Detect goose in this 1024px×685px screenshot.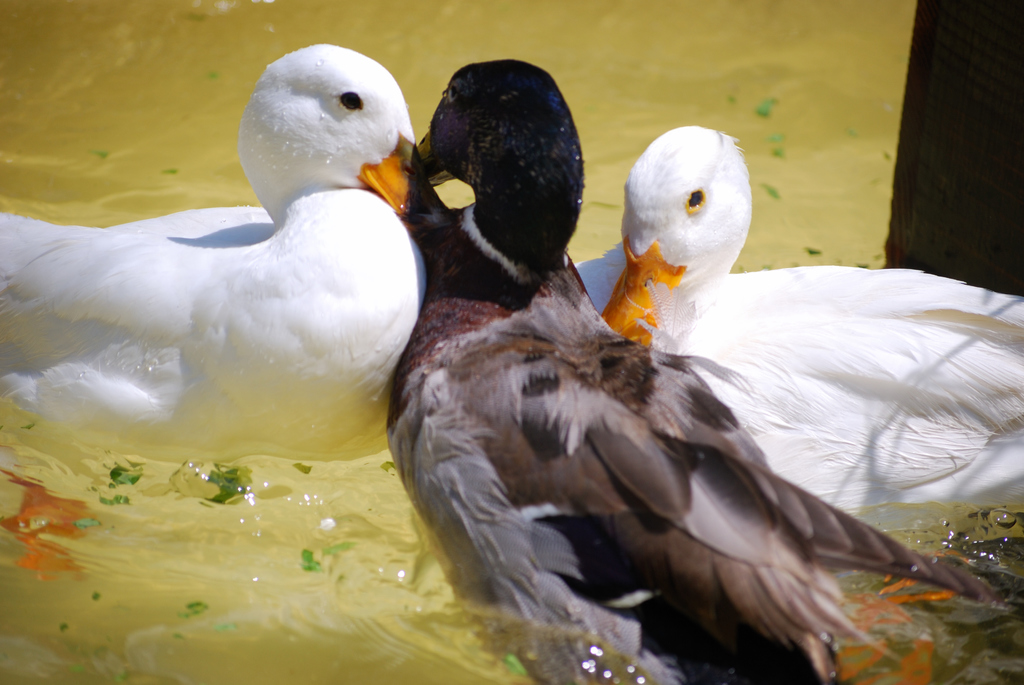
Detection: bbox(16, 45, 445, 535).
